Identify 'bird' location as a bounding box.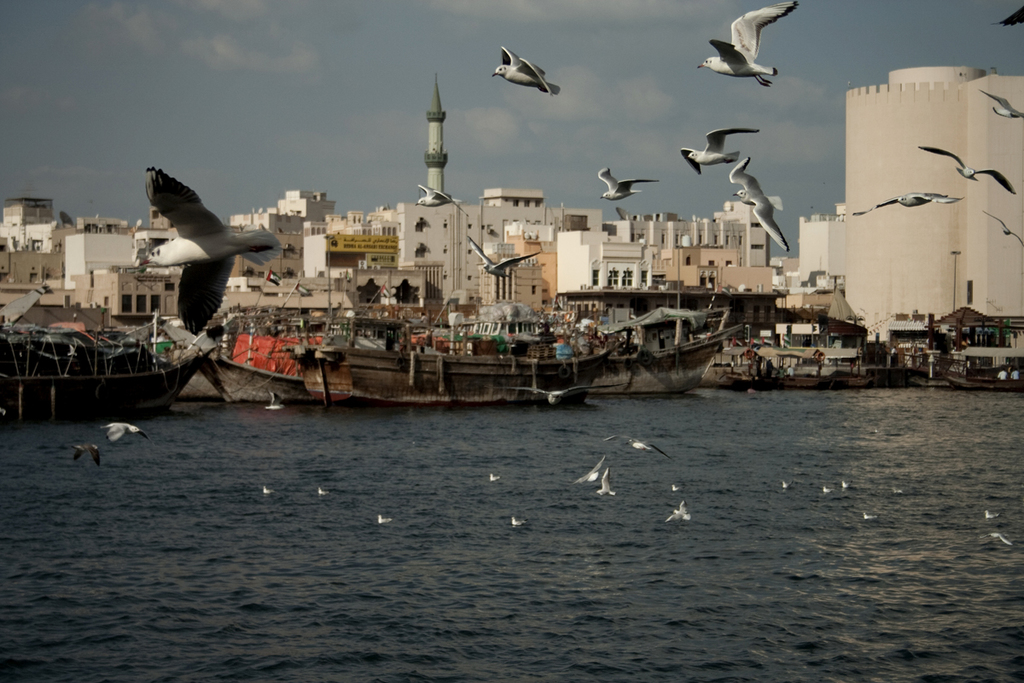
<region>729, 157, 789, 256</region>.
